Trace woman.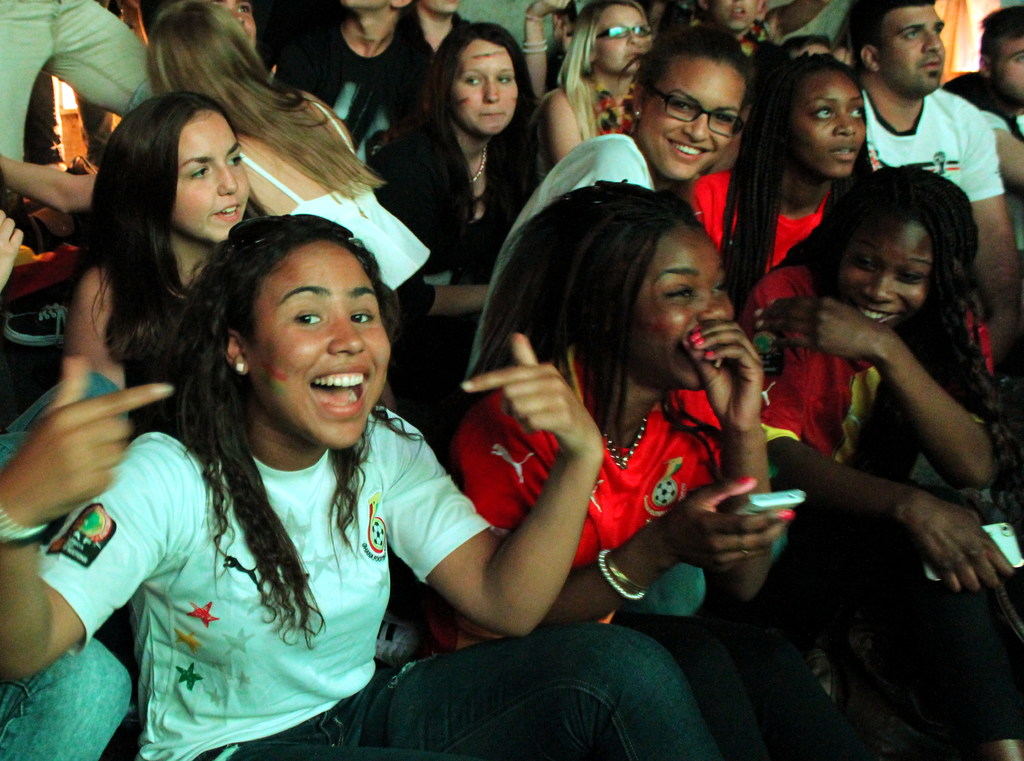
Traced to detection(728, 163, 1023, 760).
